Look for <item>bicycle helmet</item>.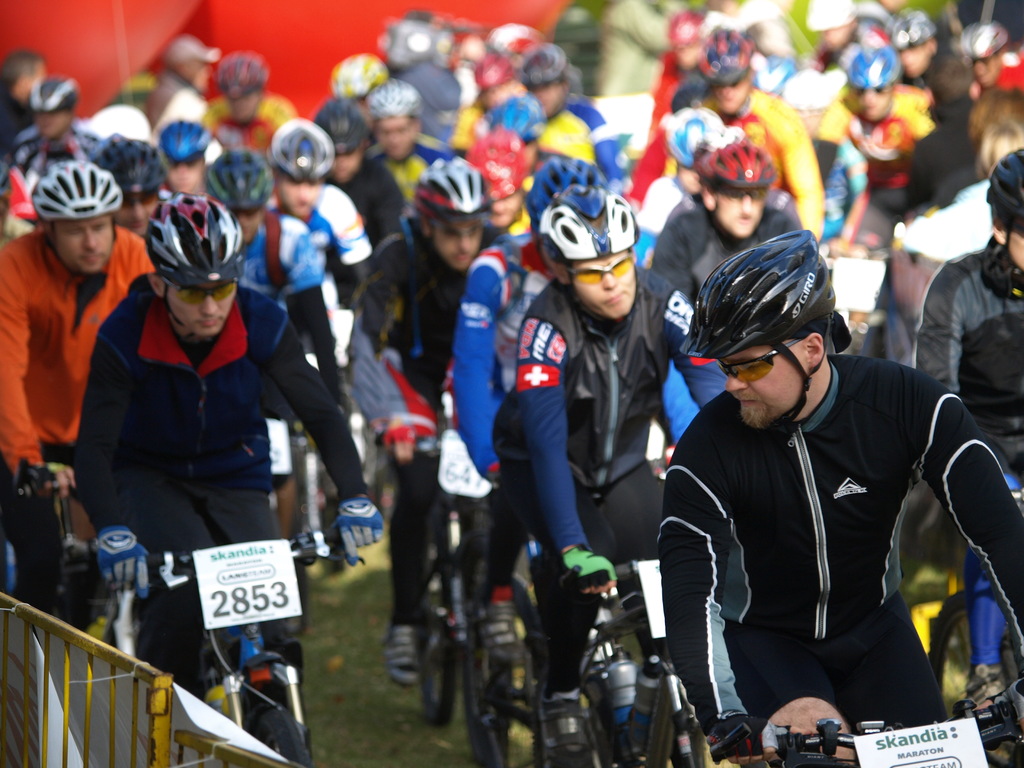
Found: {"left": 360, "top": 77, "right": 421, "bottom": 117}.
